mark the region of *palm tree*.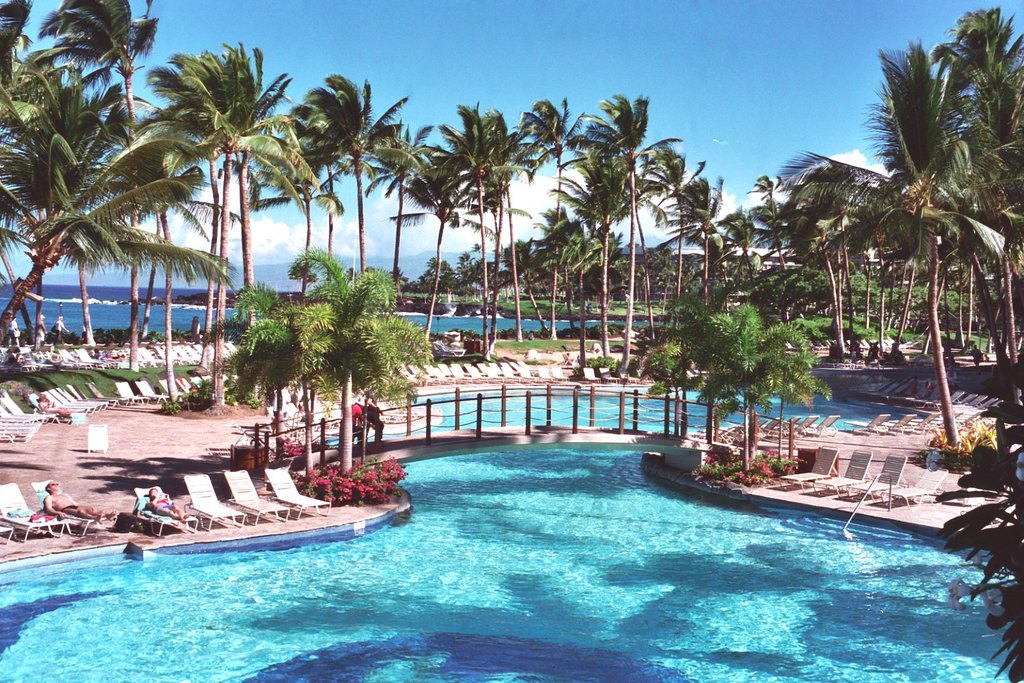
Region: (788,64,1012,442).
